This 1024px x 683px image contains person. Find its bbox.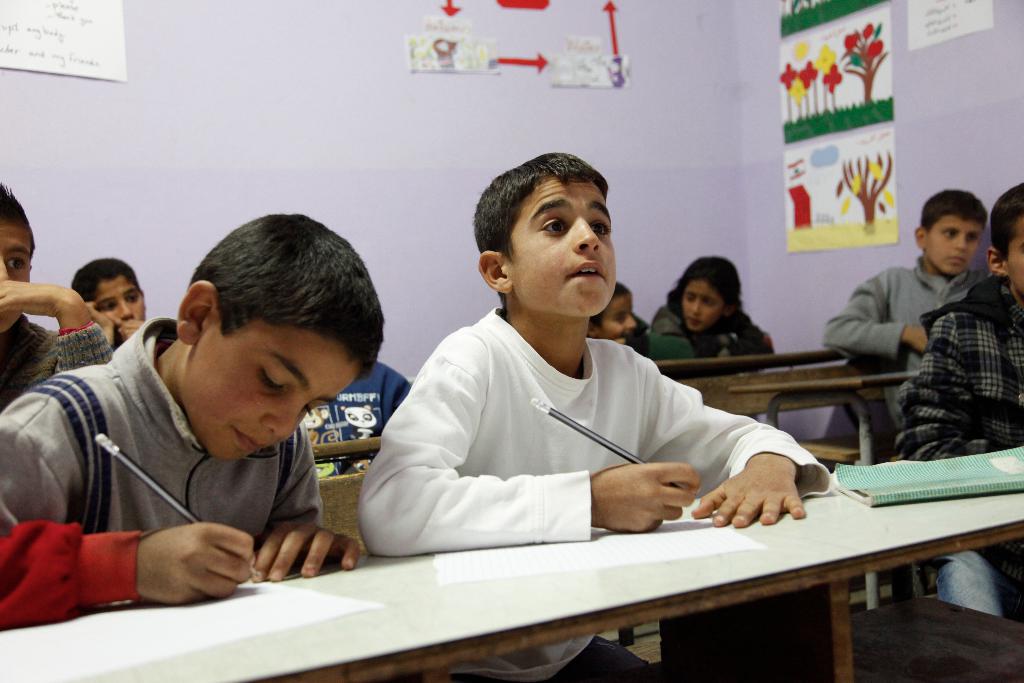
pyautogui.locateOnScreen(888, 172, 1023, 626).
